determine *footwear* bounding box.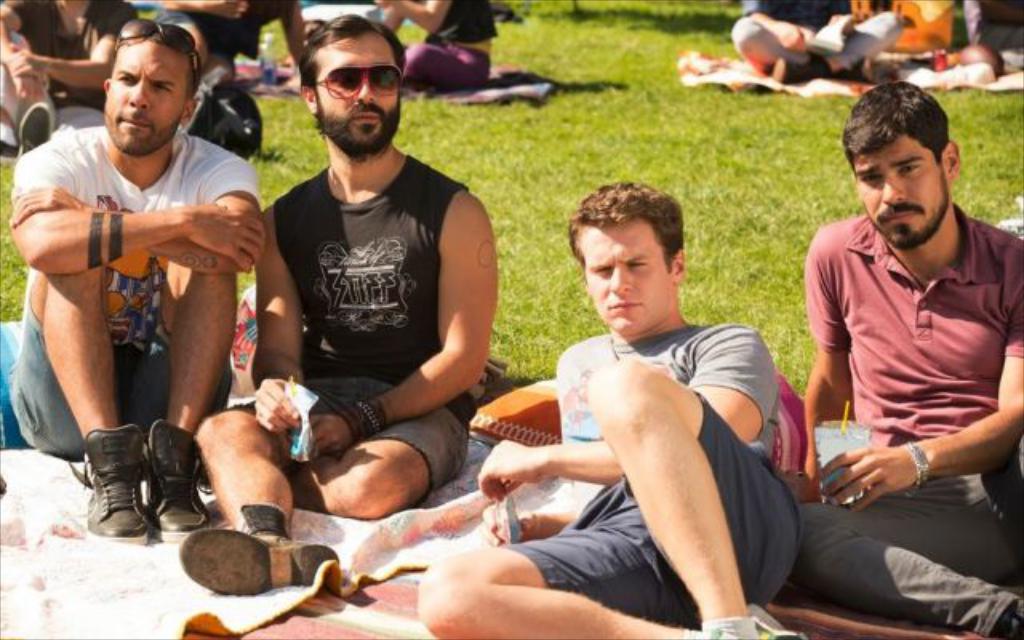
Determined: (16,96,51,157).
